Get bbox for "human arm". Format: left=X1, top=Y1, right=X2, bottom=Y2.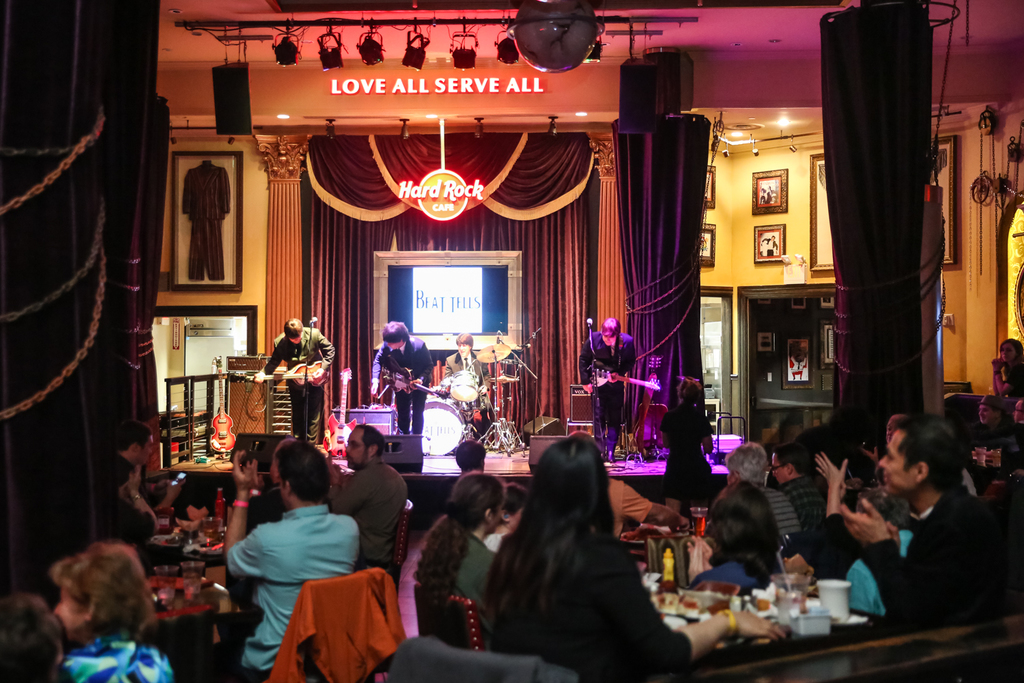
left=698, top=406, right=713, bottom=457.
